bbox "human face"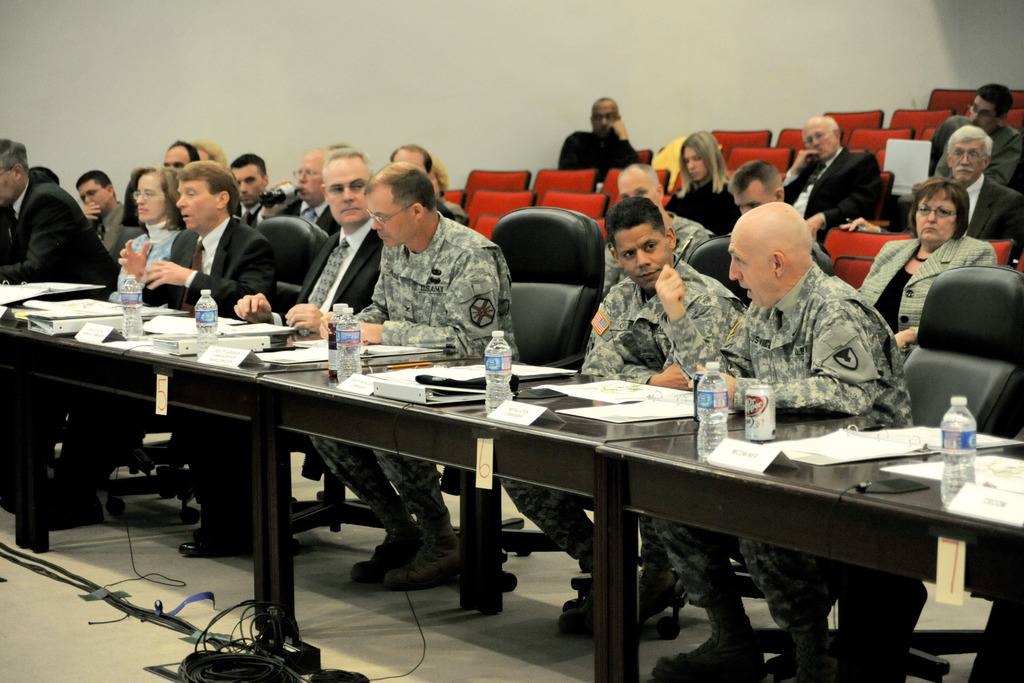
left=136, top=179, right=167, bottom=219
